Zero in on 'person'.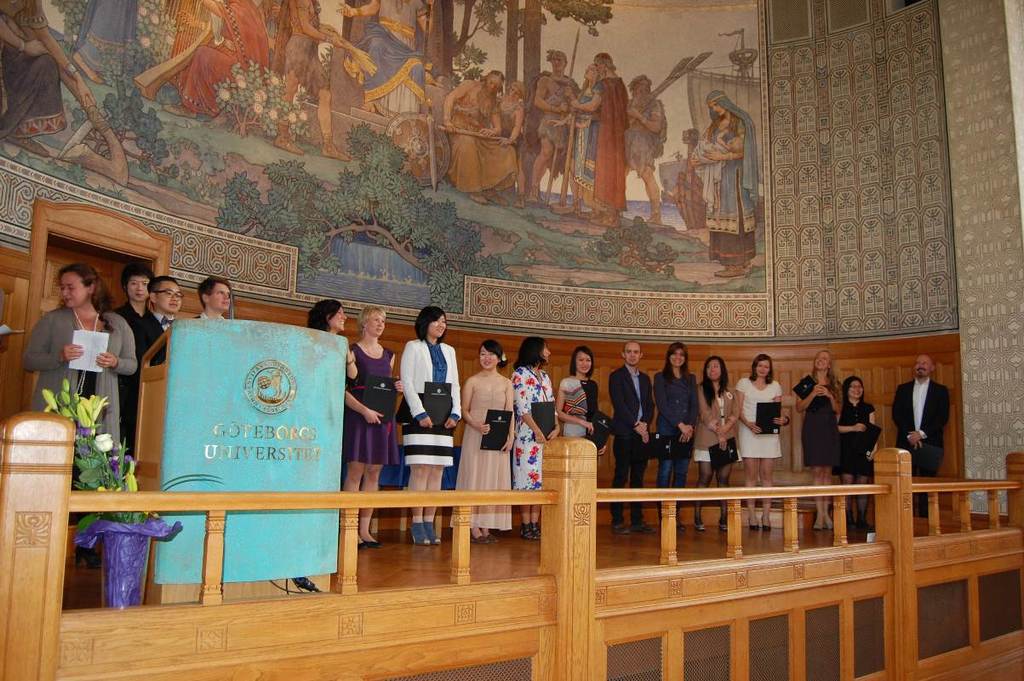
Zeroed in: 689, 86, 768, 272.
